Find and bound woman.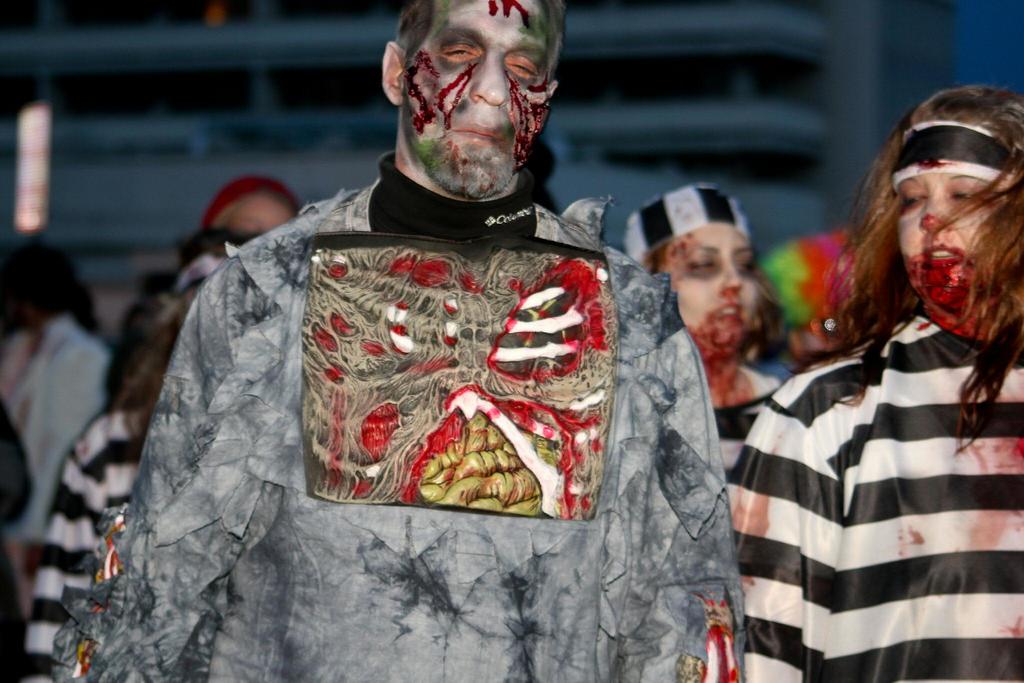
Bound: x1=726, y1=86, x2=1023, y2=682.
